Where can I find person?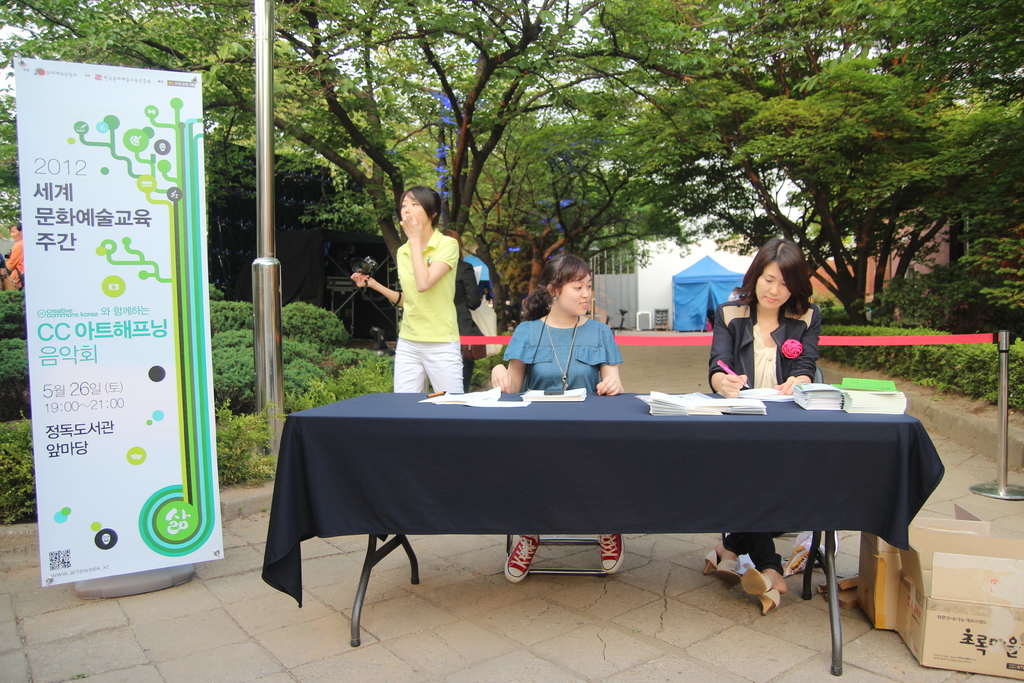
You can find it at <bbox>5, 223, 28, 288</bbox>.
